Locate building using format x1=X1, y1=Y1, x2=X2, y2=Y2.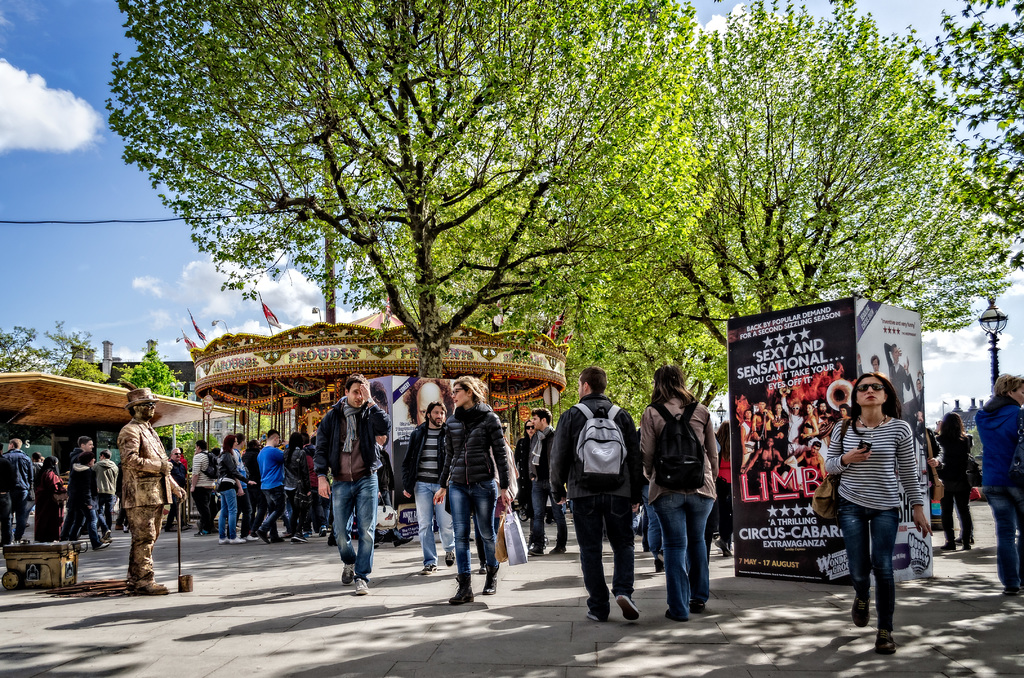
x1=61, y1=338, x2=301, y2=429.
